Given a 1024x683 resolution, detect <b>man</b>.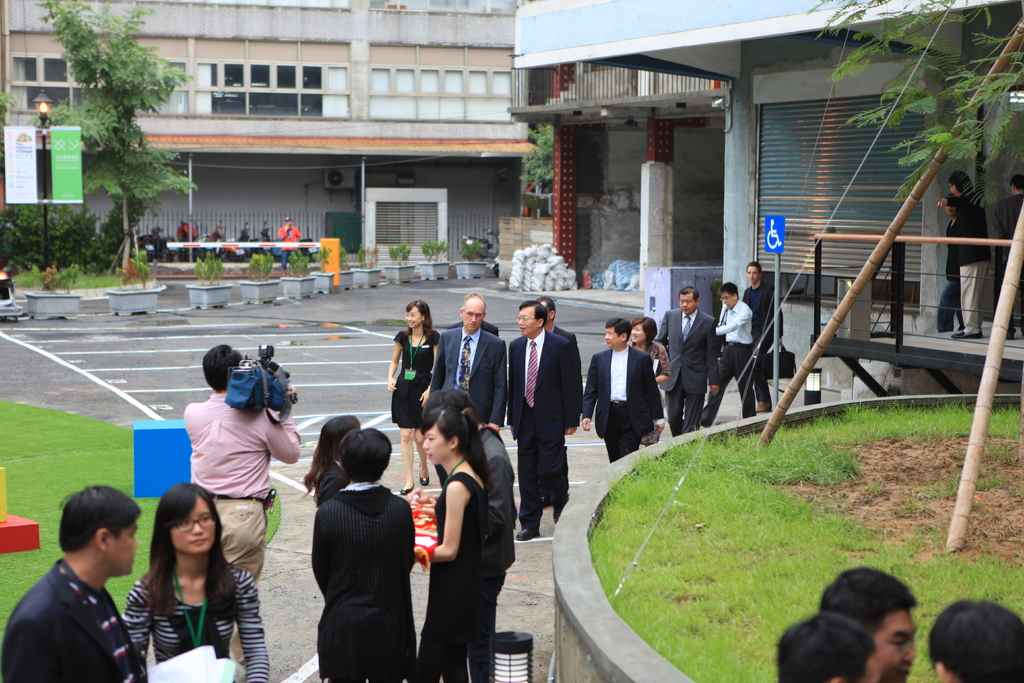
box(275, 217, 305, 270).
